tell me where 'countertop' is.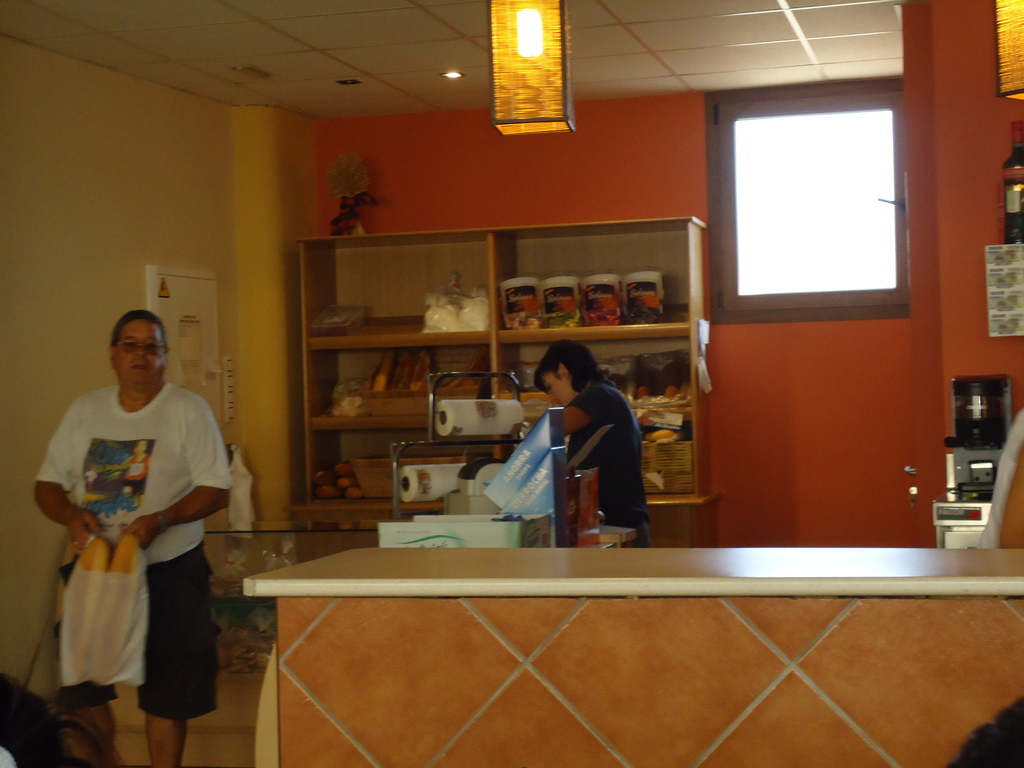
'countertop' is at box(246, 539, 1023, 767).
